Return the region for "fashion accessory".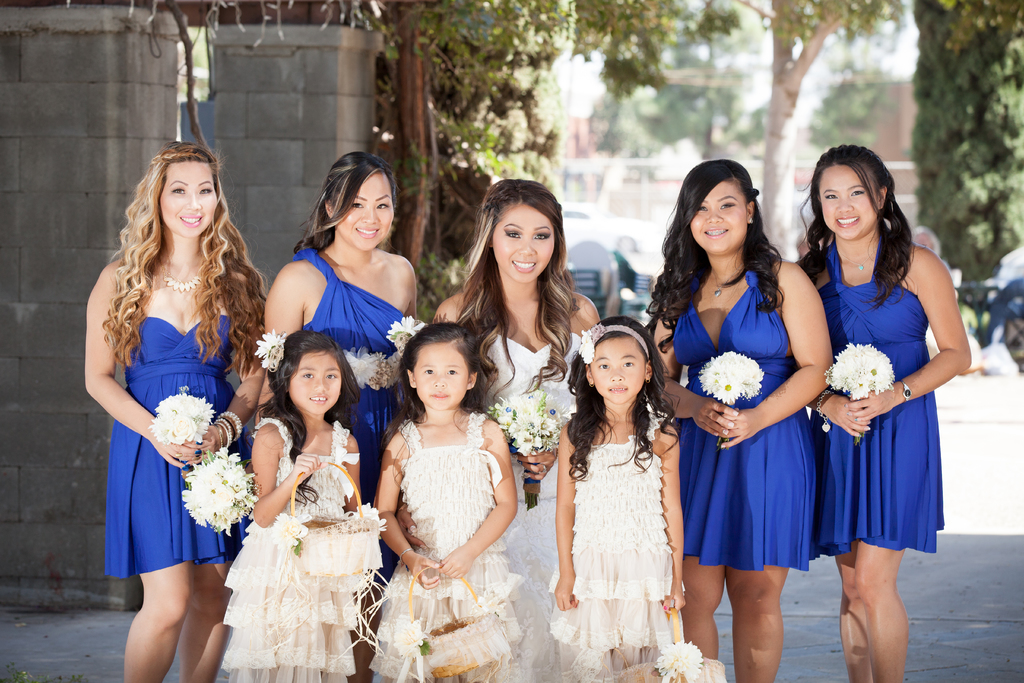
[x1=157, y1=249, x2=202, y2=292].
